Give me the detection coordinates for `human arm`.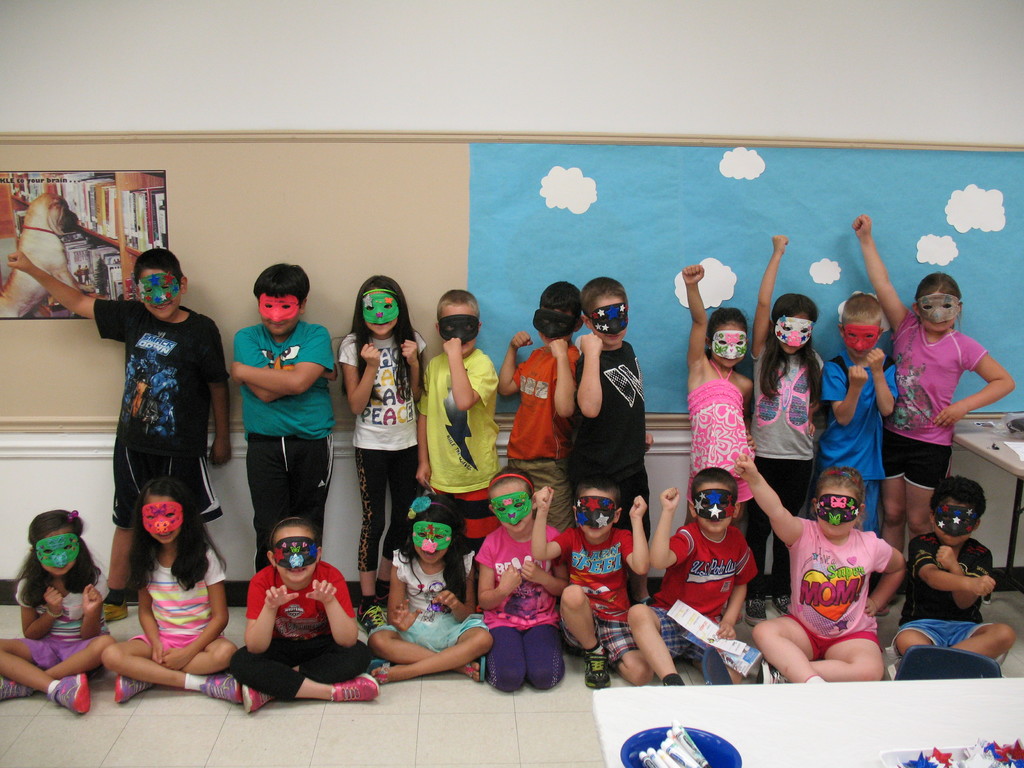
<box>424,569,477,620</box>.
